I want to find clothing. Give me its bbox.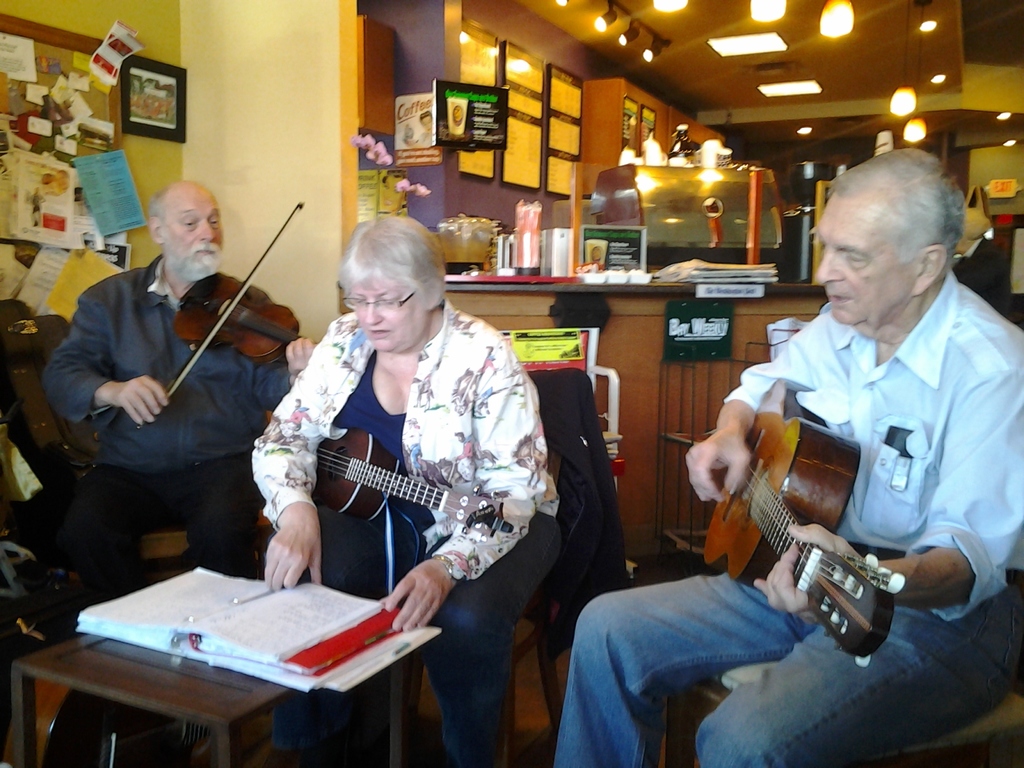
BBox(39, 259, 292, 474).
